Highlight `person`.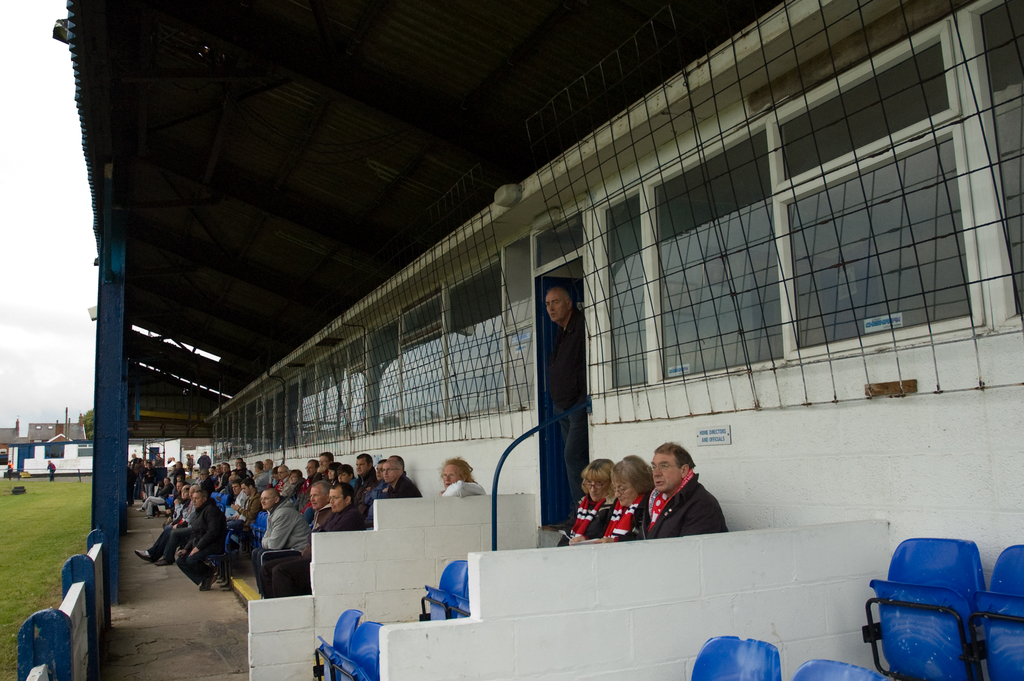
Highlighted region: box=[556, 461, 618, 550].
